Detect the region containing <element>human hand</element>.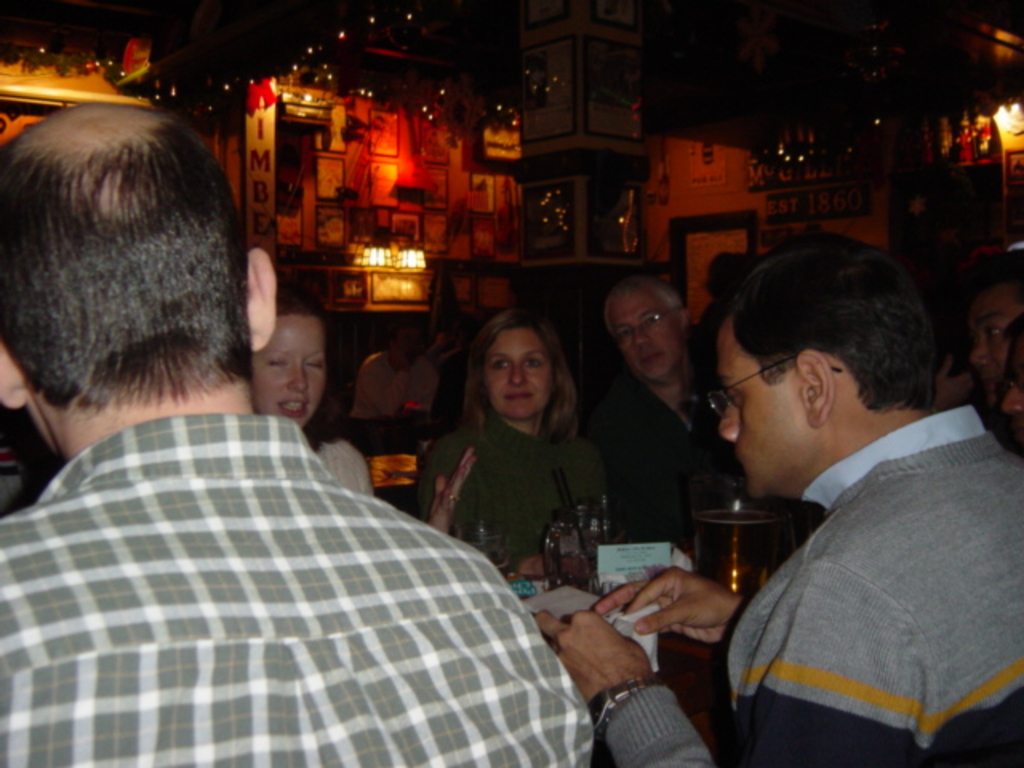
rect(427, 442, 478, 536).
